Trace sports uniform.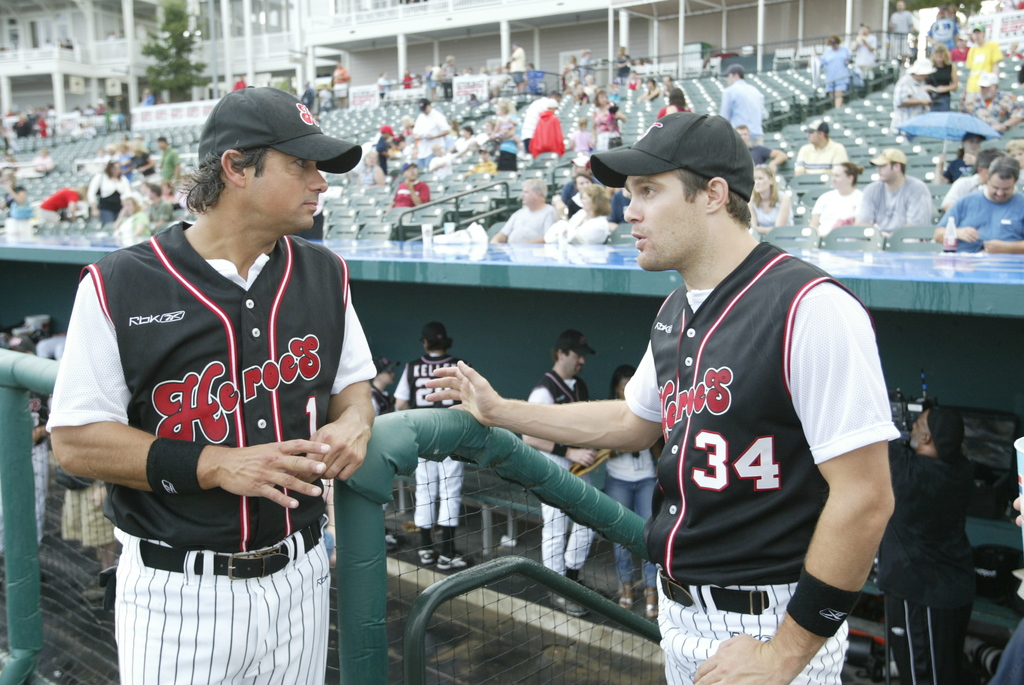
Traced to (527, 332, 596, 615).
